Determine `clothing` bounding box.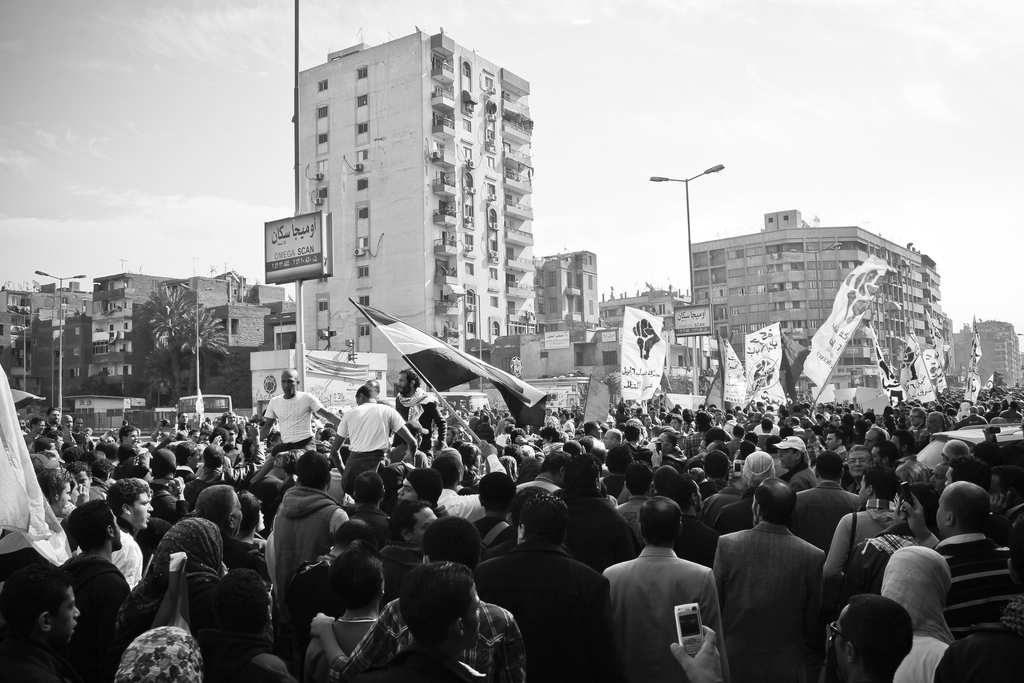
Determined: (261, 394, 312, 454).
